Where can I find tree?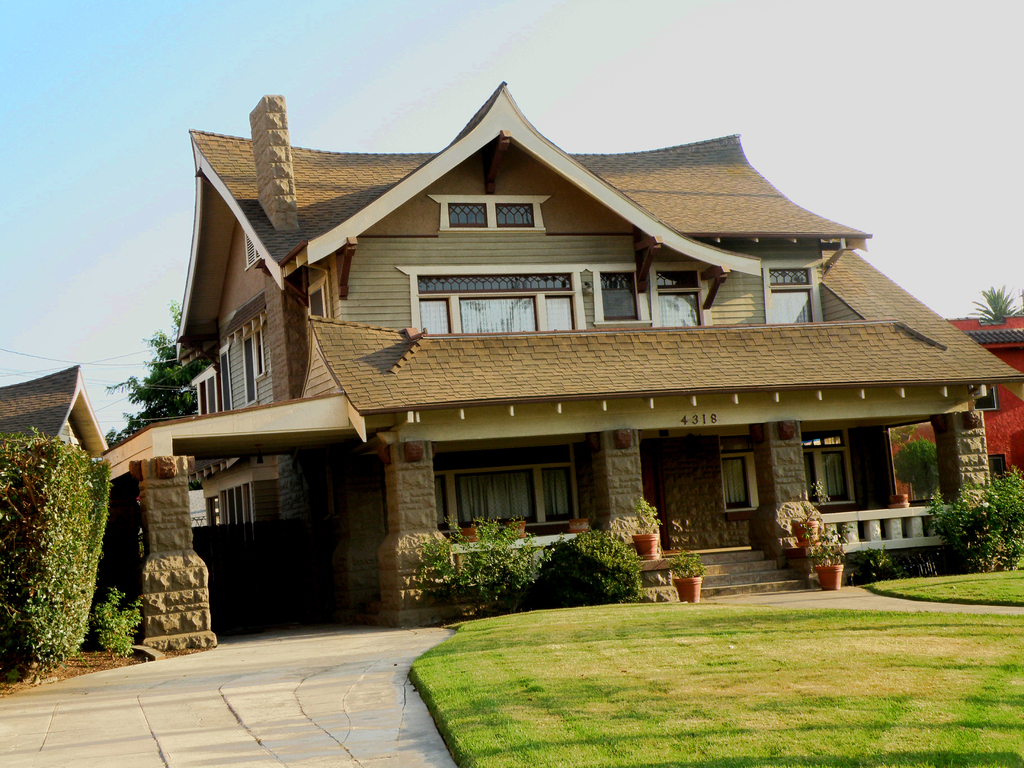
You can find it at crop(965, 286, 1022, 317).
